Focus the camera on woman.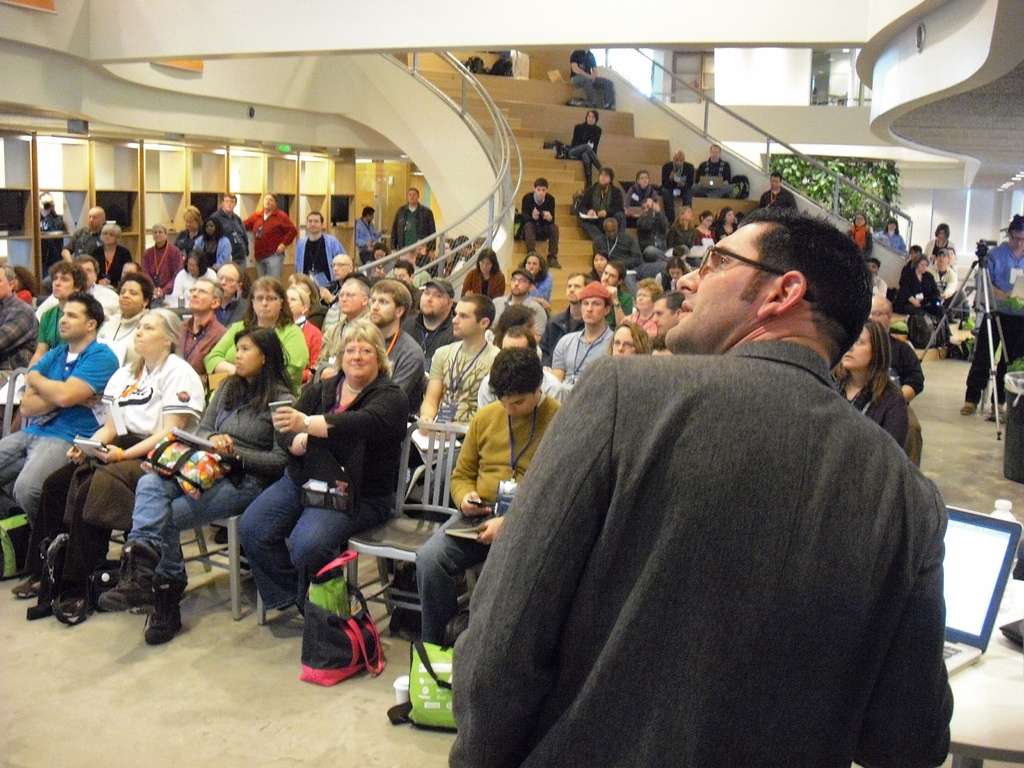
Focus region: bbox=(895, 255, 939, 309).
